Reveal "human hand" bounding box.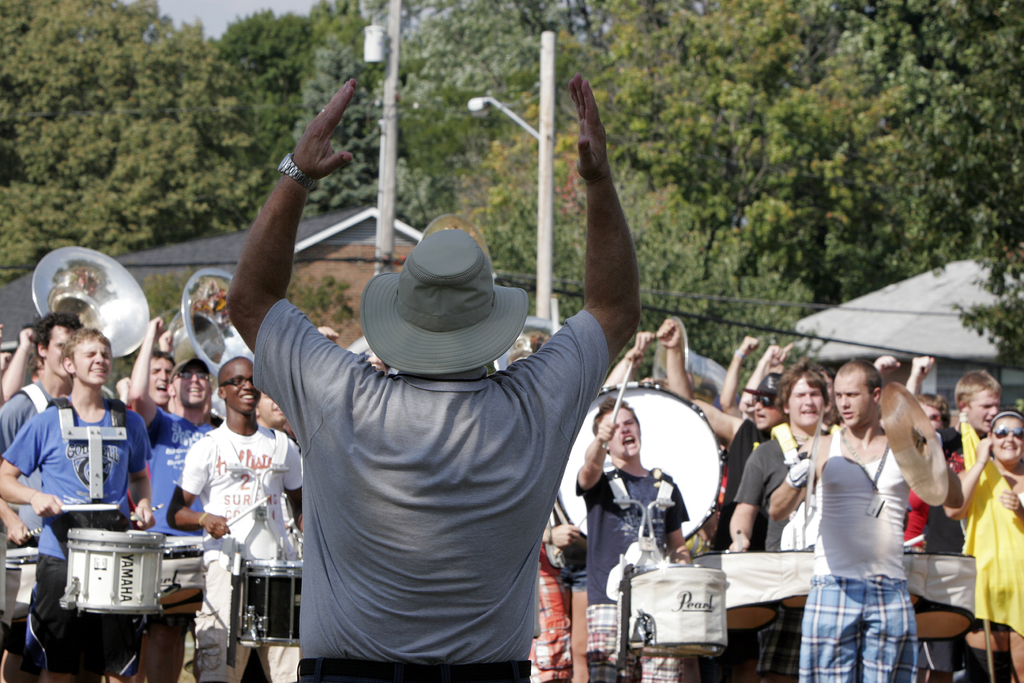
Revealed: [x1=159, y1=329, x2=177, y2=356].
